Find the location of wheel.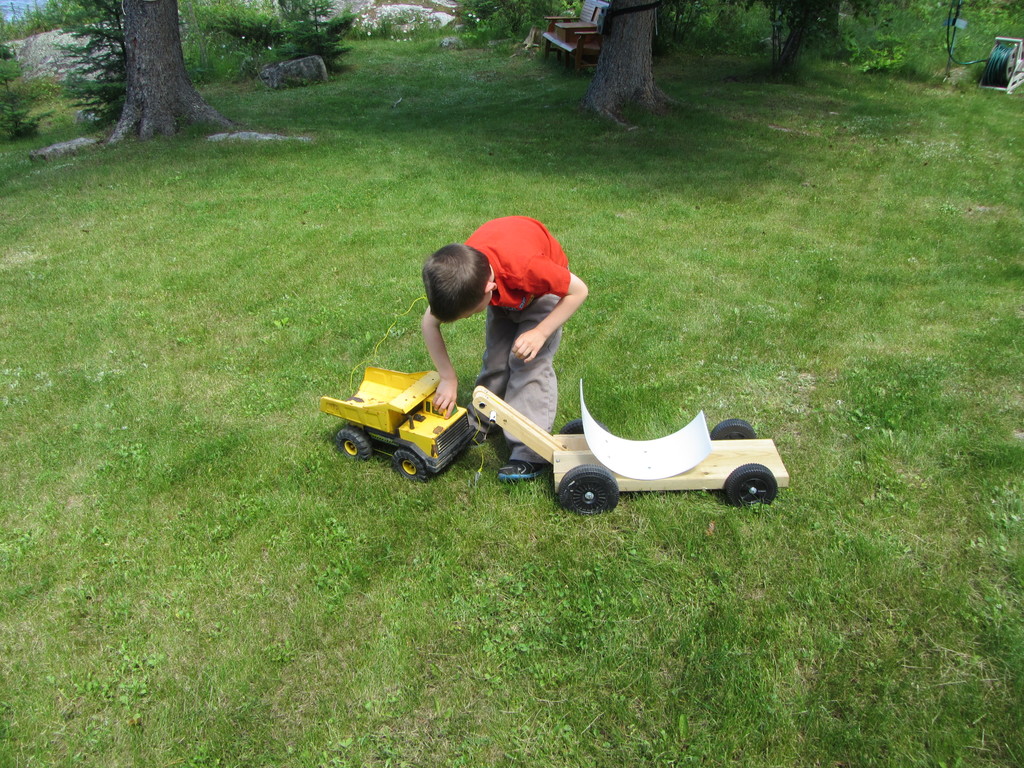
Location: bbox(334, 424, 376, 459).
